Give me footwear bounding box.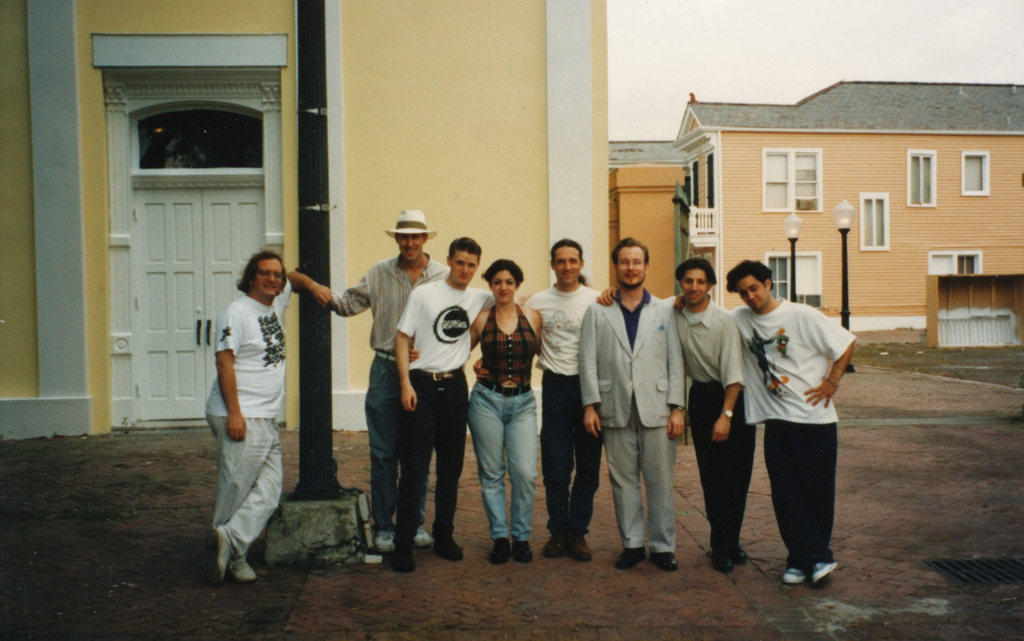
bbox=(783, 564, 804, 586).
